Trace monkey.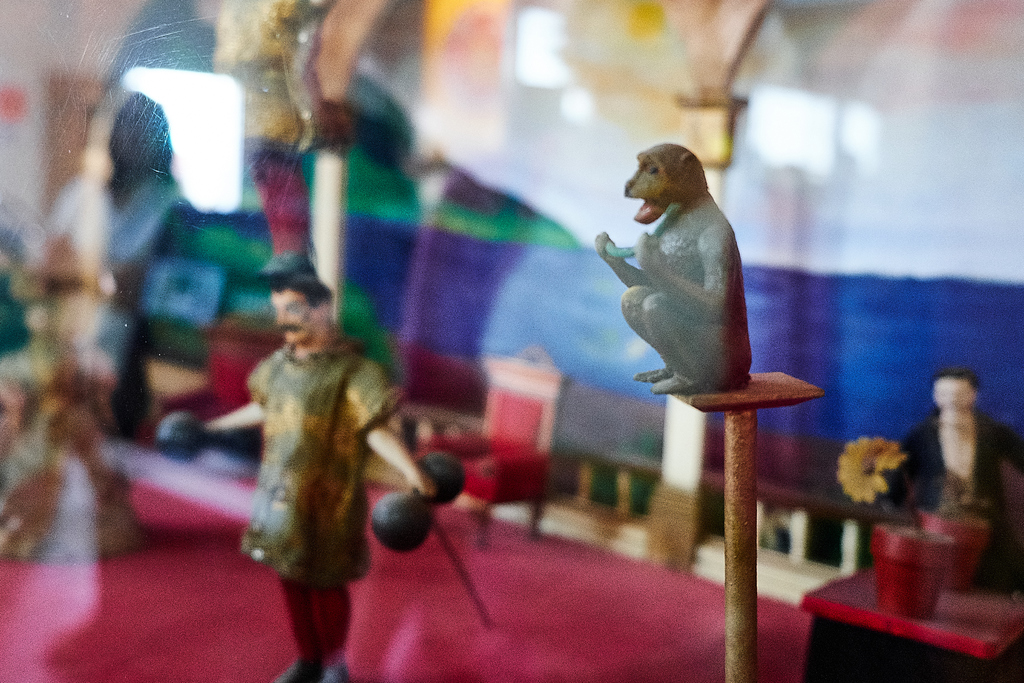
Traced to bbox(597, 135, 762, 438).
